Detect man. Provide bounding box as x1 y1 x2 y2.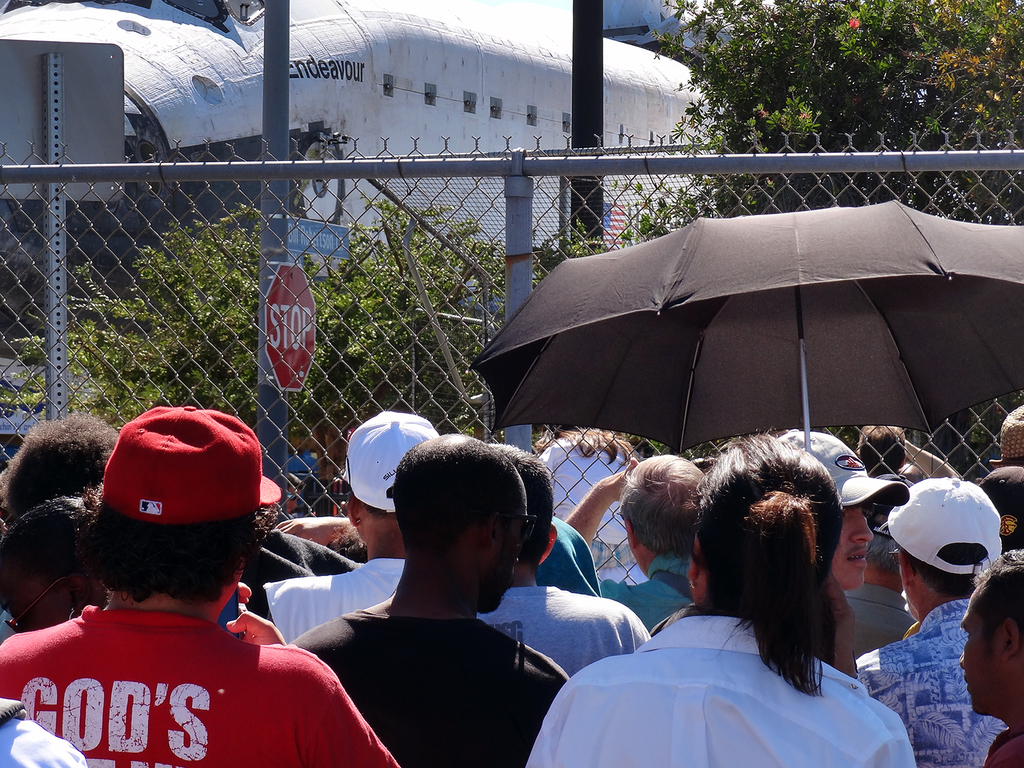
243 405 446 651.
